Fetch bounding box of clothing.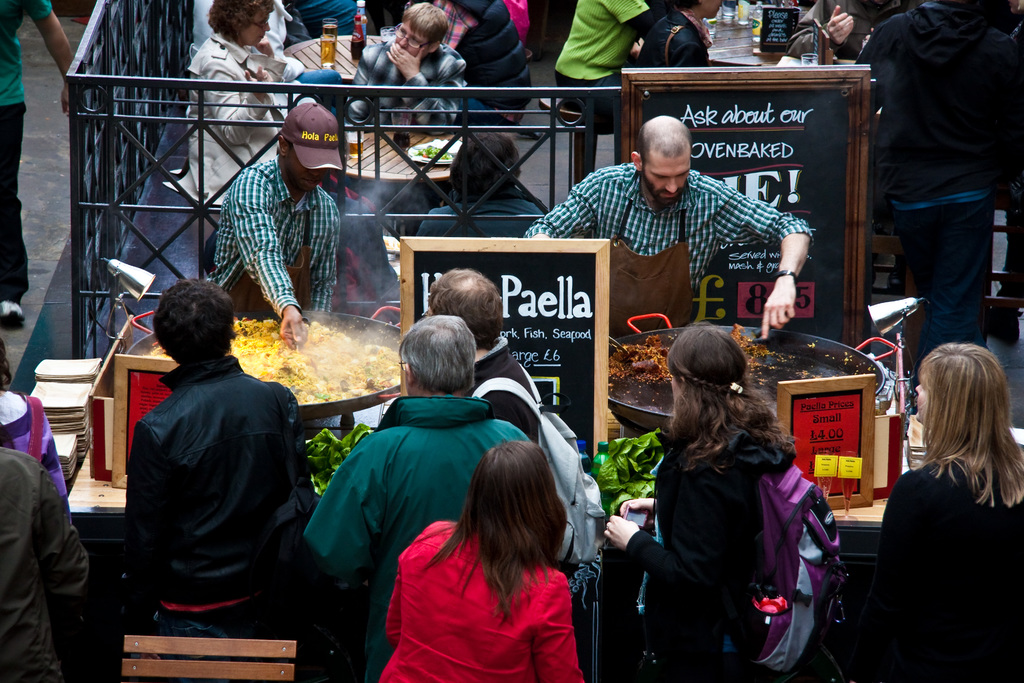
Bbox: bbox(787, 0, 892, 58).
